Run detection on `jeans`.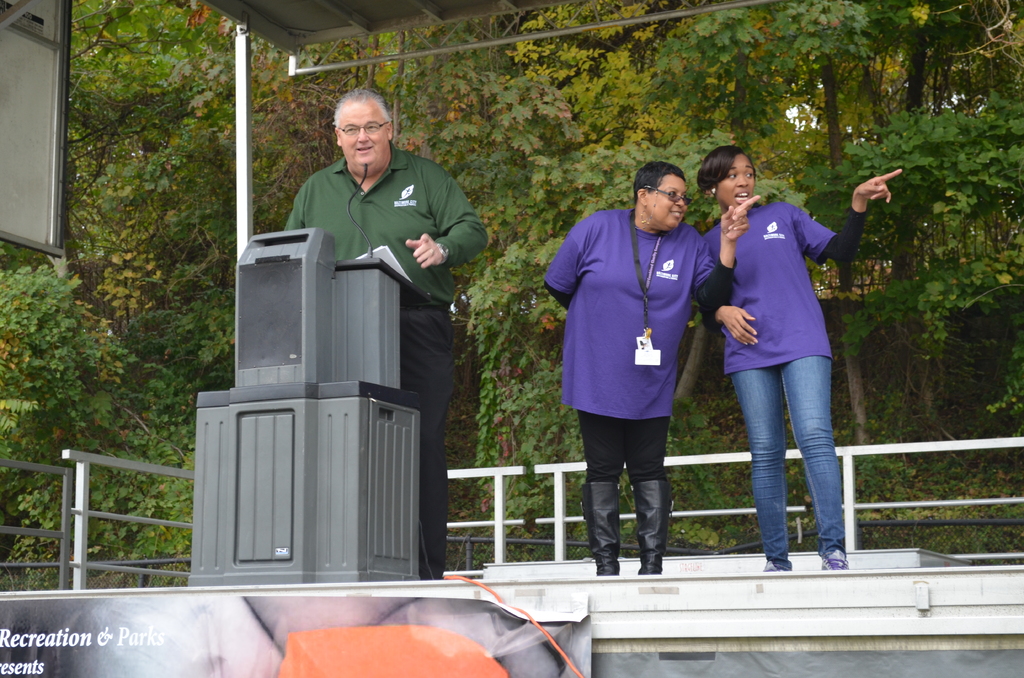
Result: (717, 328, 844, 570).
